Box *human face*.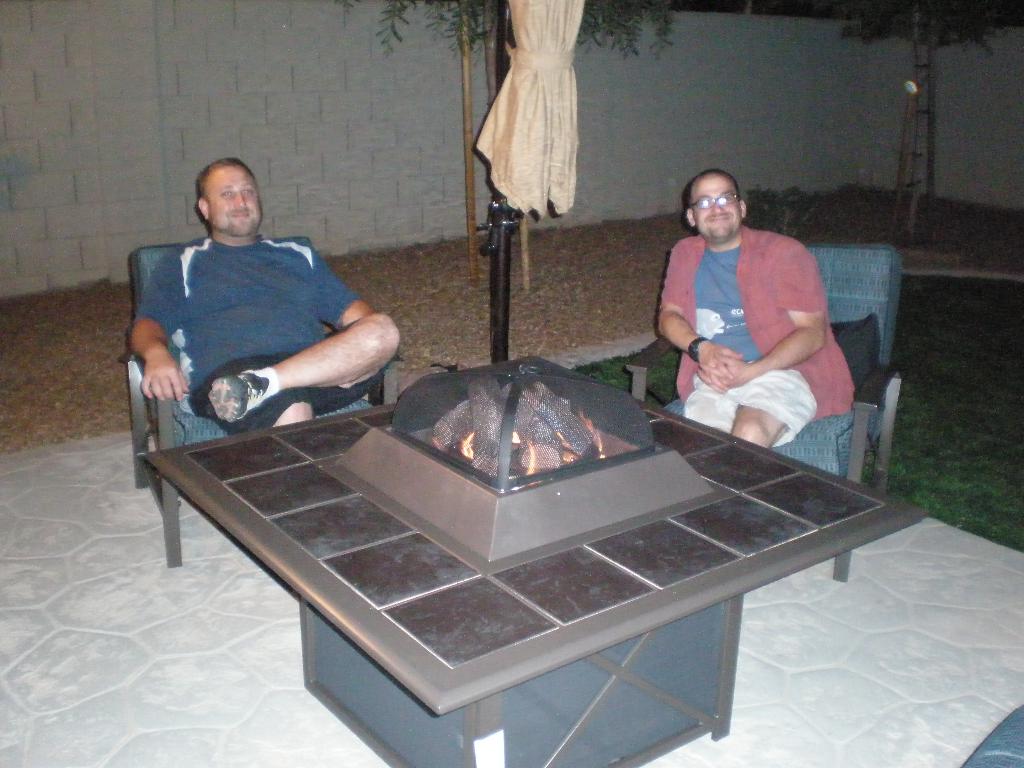
locate(691, 177, 742, 239).
